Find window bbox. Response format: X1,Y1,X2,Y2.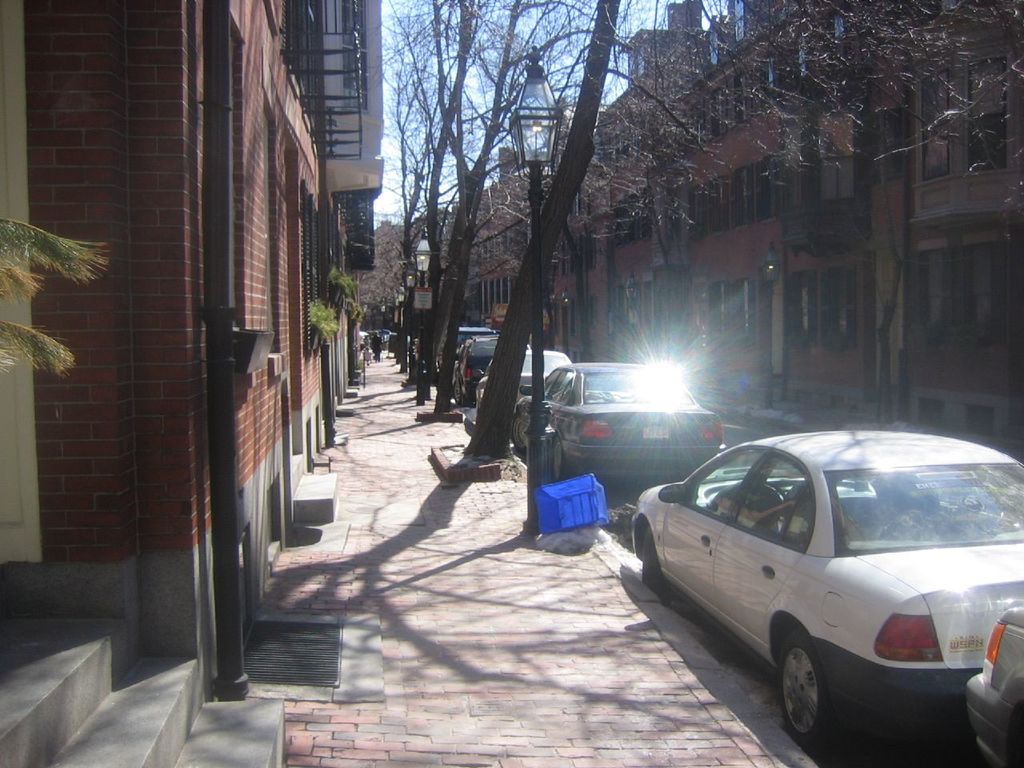
967,62,1011,174.
